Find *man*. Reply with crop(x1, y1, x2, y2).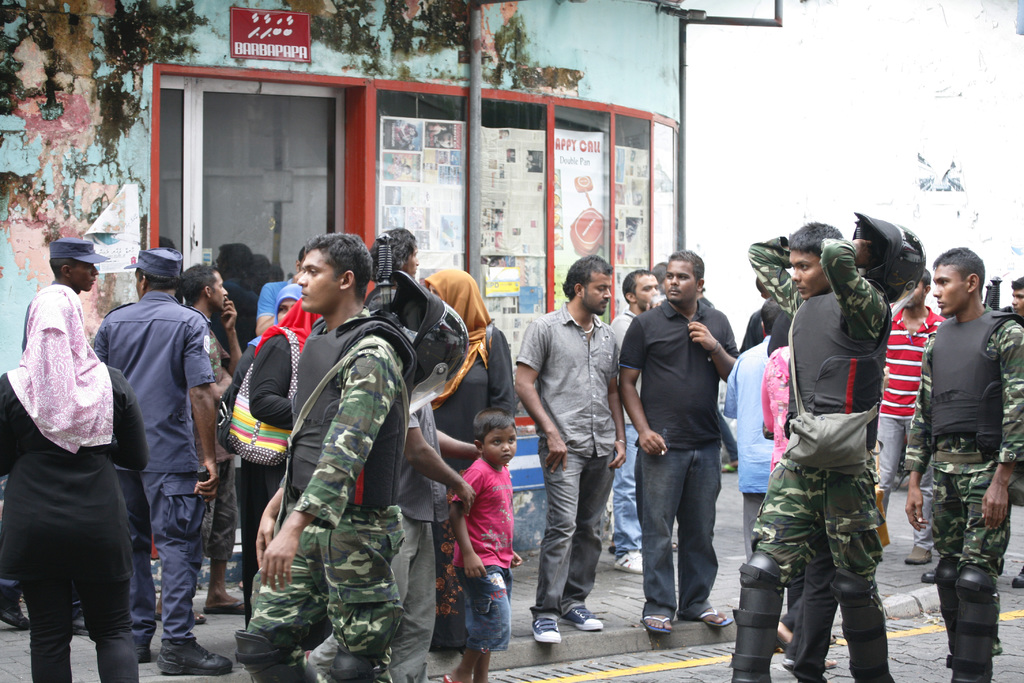
crop(514, 252, 630, 646).
